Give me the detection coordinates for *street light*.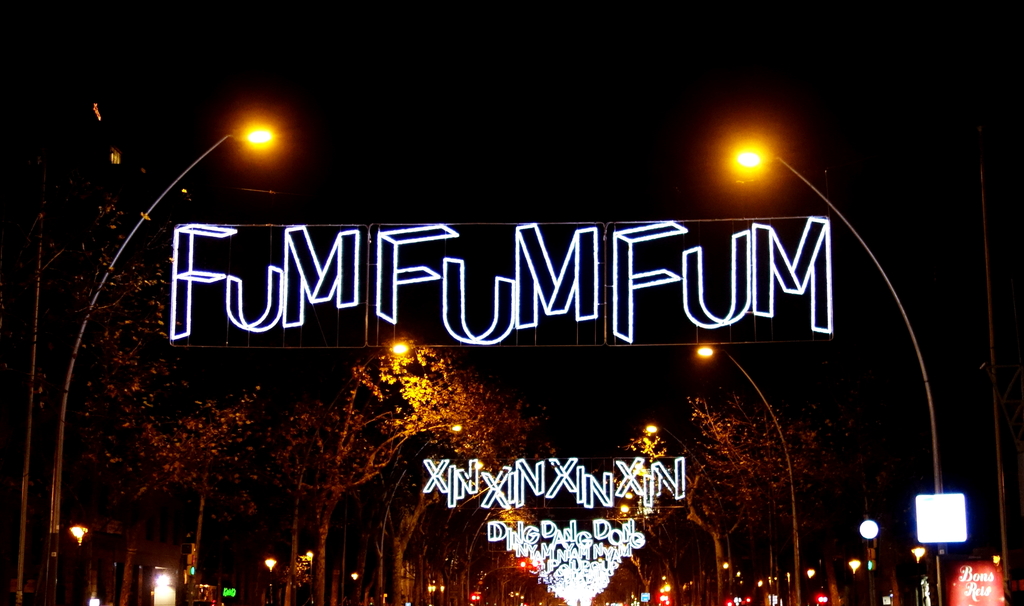
bbox(294, 334, 414, 605).
